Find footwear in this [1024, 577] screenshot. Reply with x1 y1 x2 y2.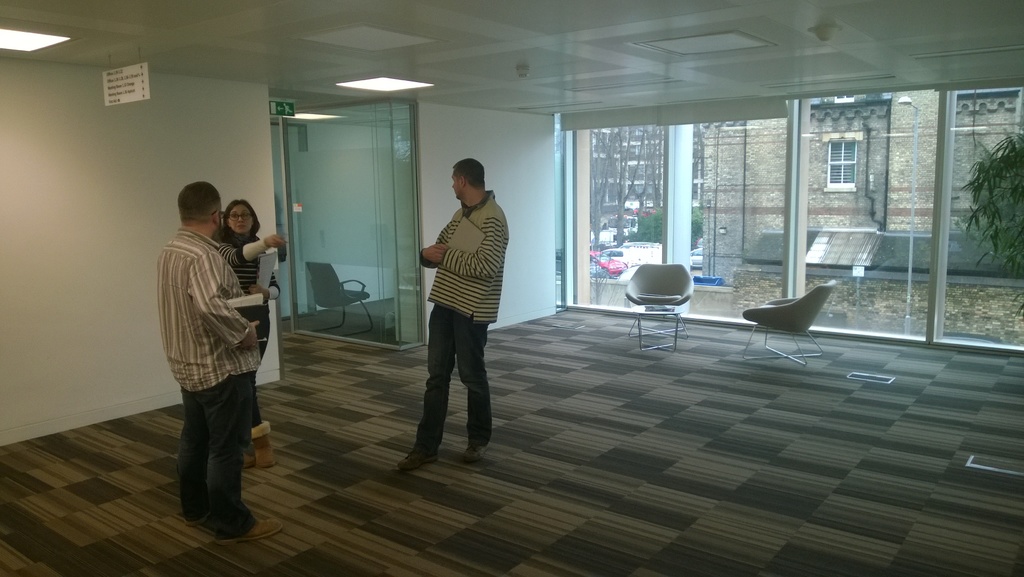
218 521 283 542.
